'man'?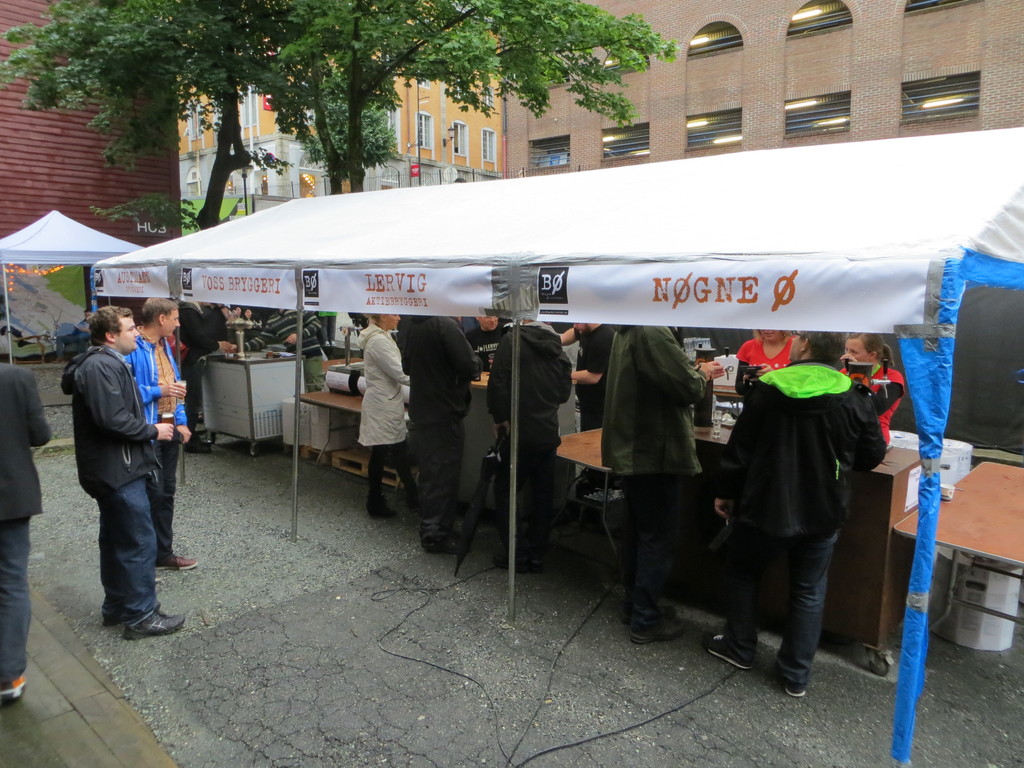
pyautogui.locateOnScreen(122, 287, 205, 569)
